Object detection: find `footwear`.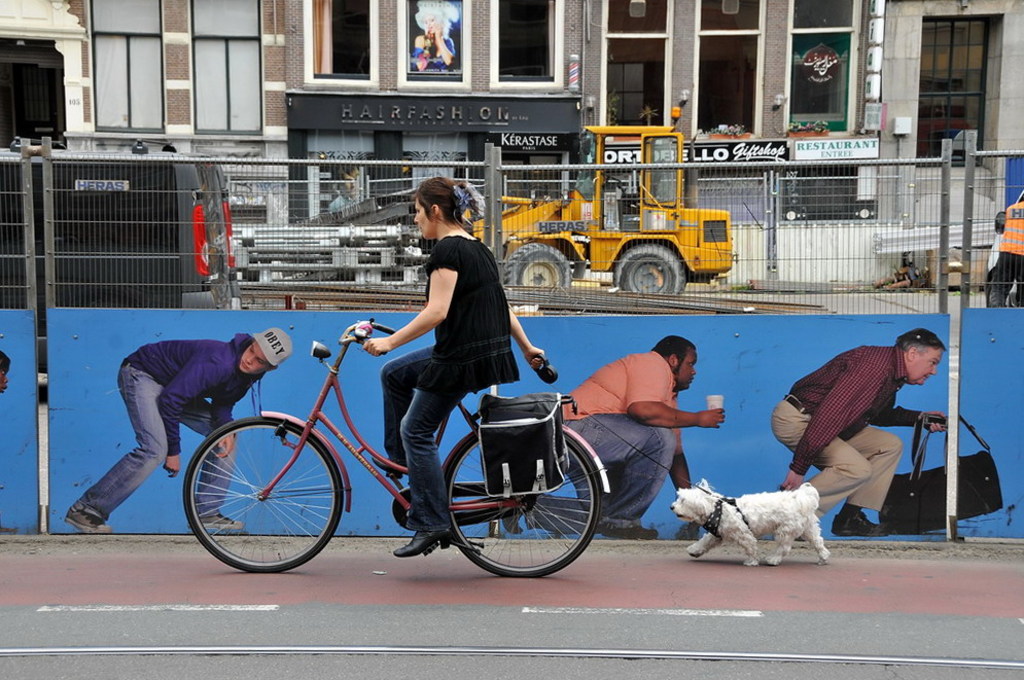
Rect(366, 452, 419, 479).
